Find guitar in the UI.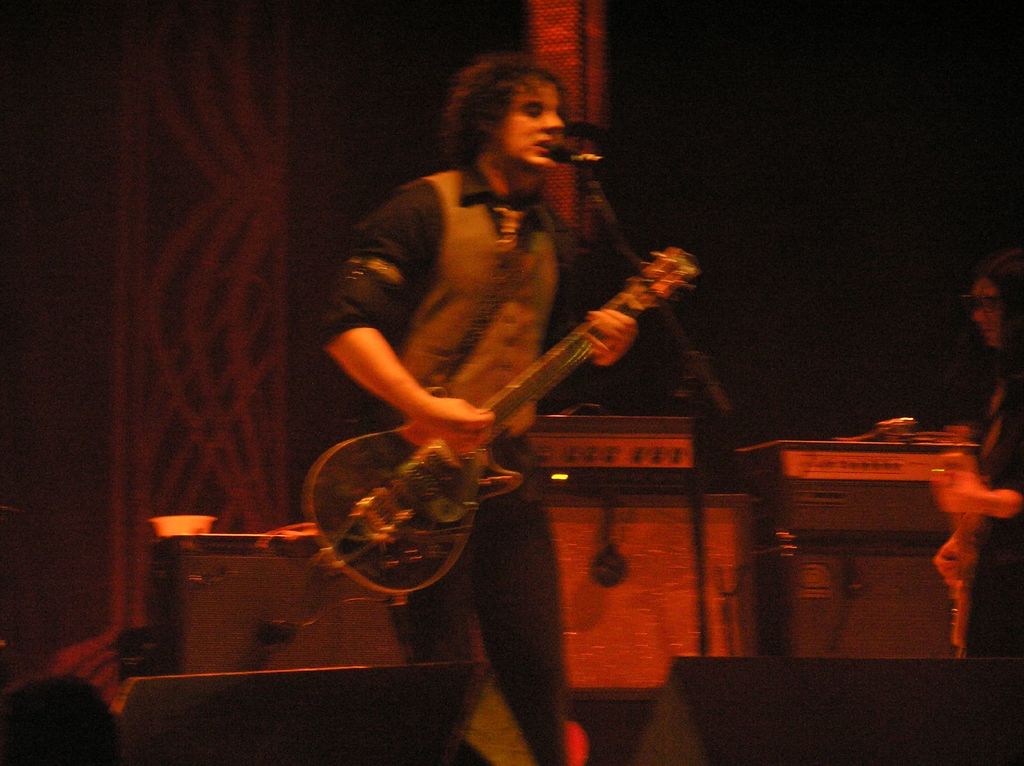
UI element at Rect(934, 426, 973, 657).
